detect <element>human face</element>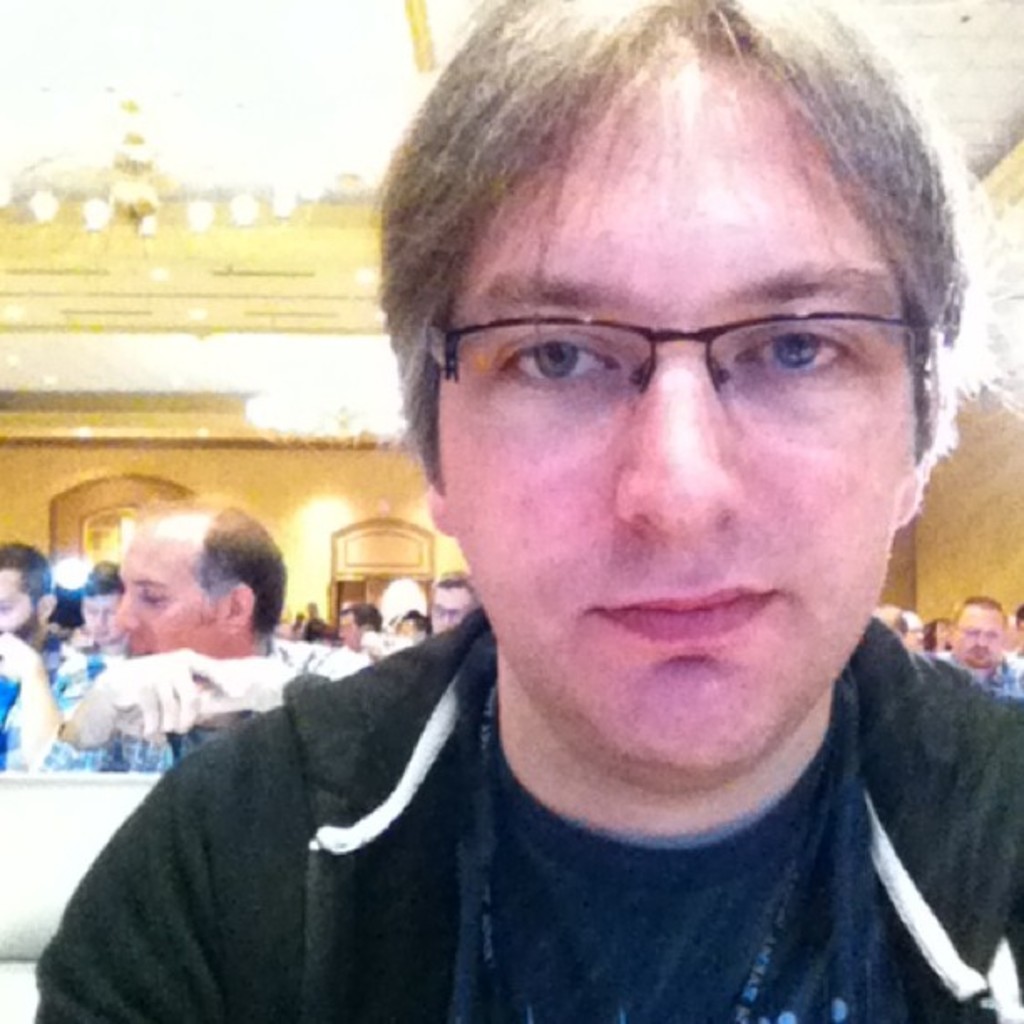
(0, 561, 38, 648)
